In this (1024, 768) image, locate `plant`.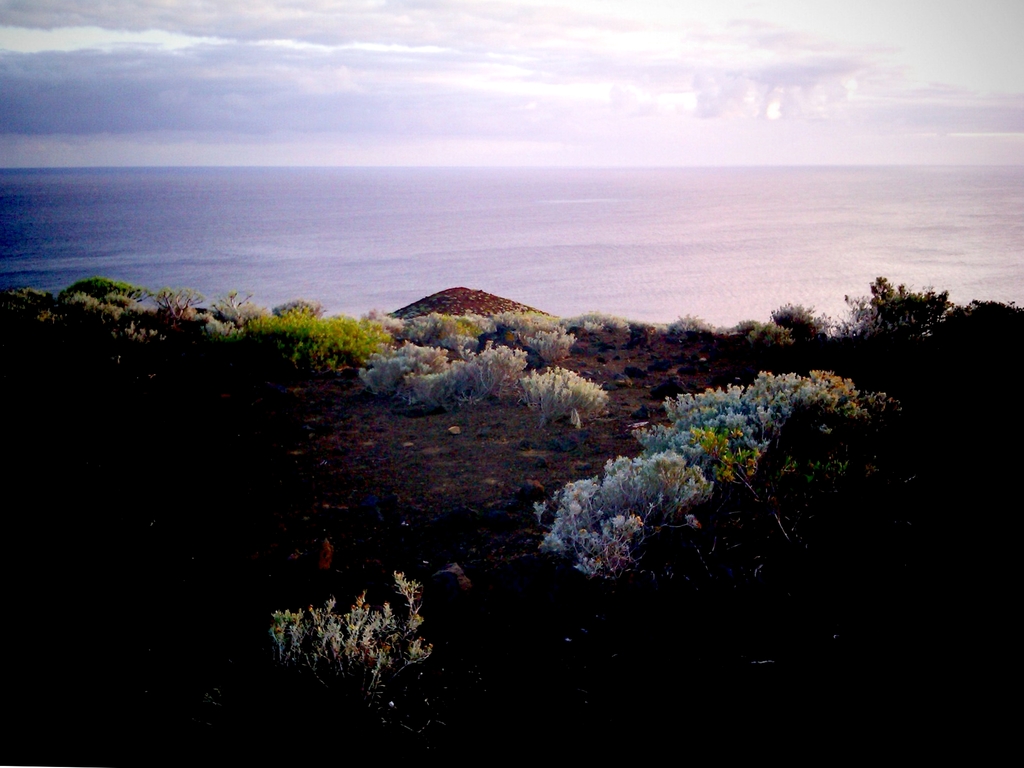
Bounding box: (x1=279, y1=291, x2=324, y2=321).
